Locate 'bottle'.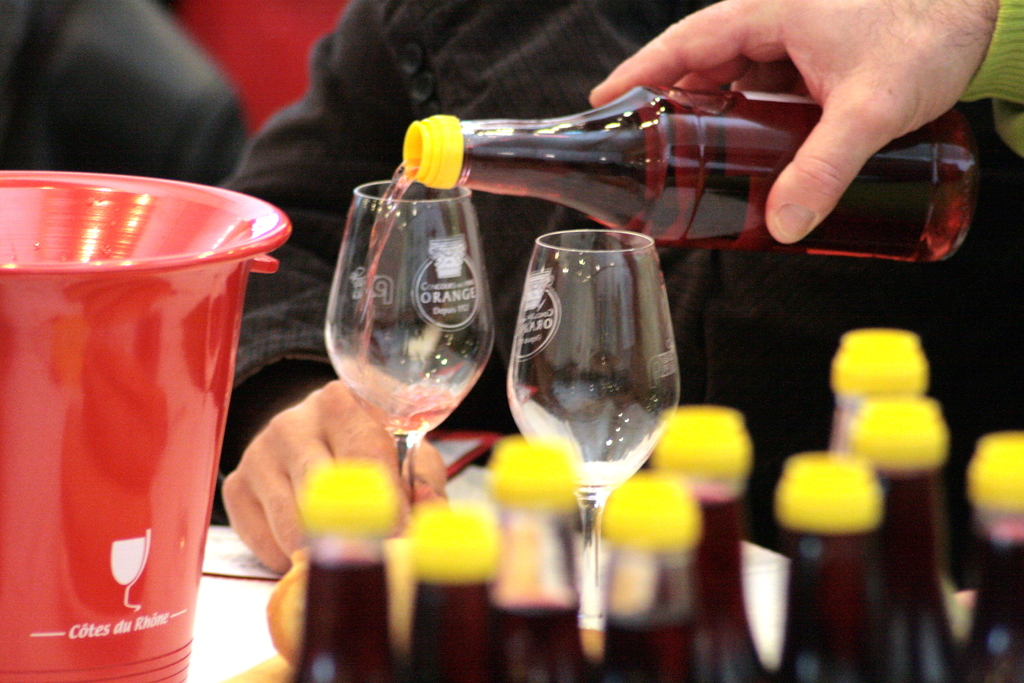
Bounding box: [832,398,966,682].
